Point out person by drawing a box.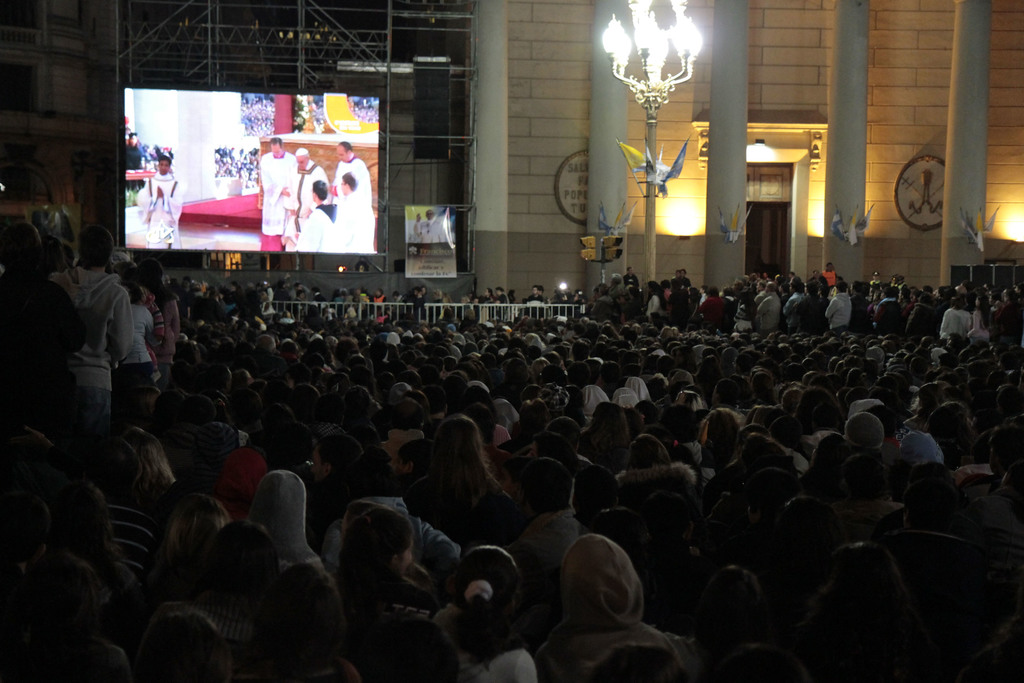
<region>611, 272, 623, 299</region>.
